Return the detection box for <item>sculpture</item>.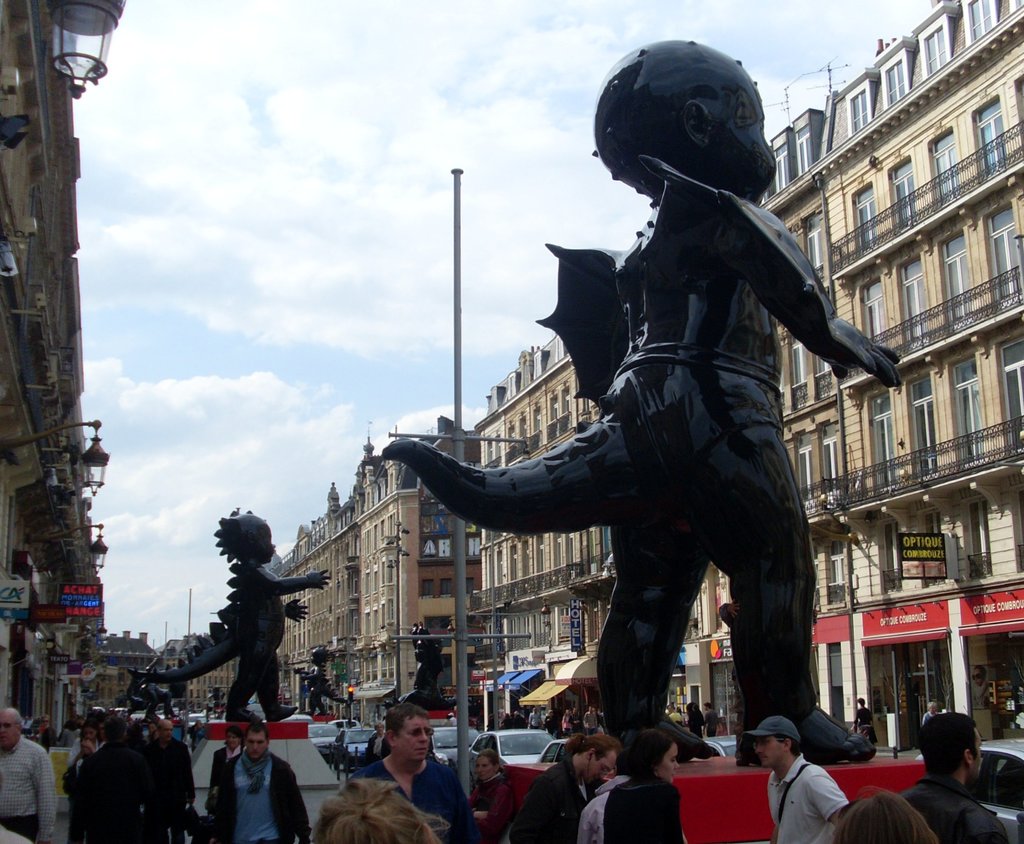
<region>385, 81, 894, 807</region>.
